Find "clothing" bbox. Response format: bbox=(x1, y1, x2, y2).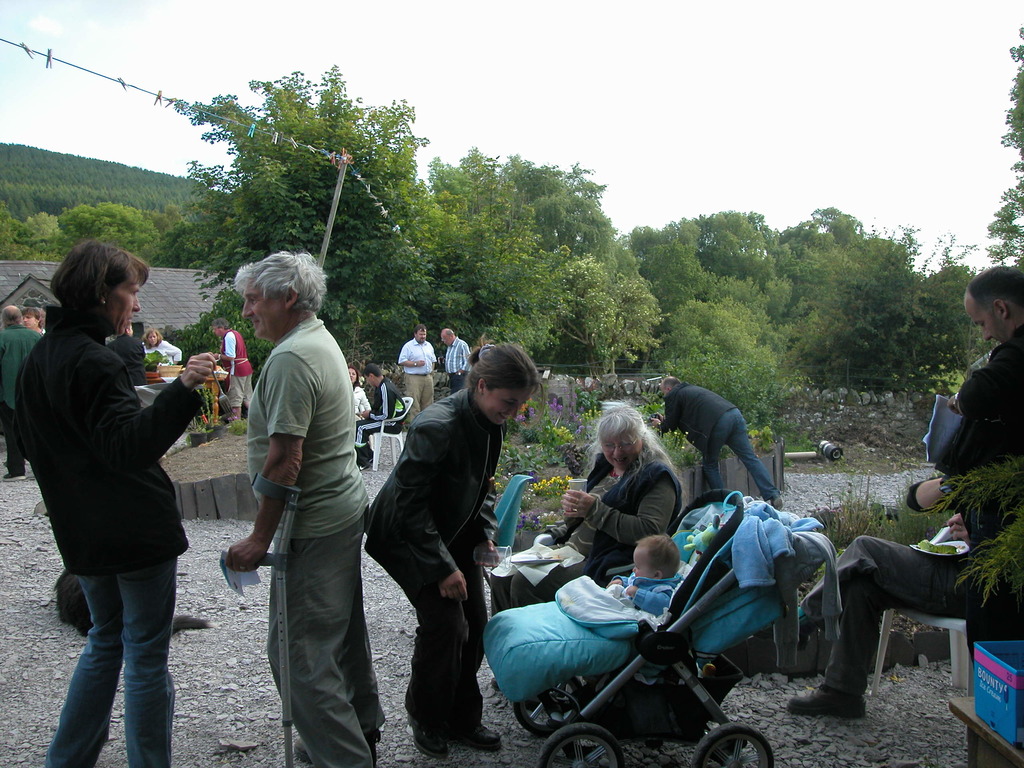
bbox=(397, 337, 437, 415).
